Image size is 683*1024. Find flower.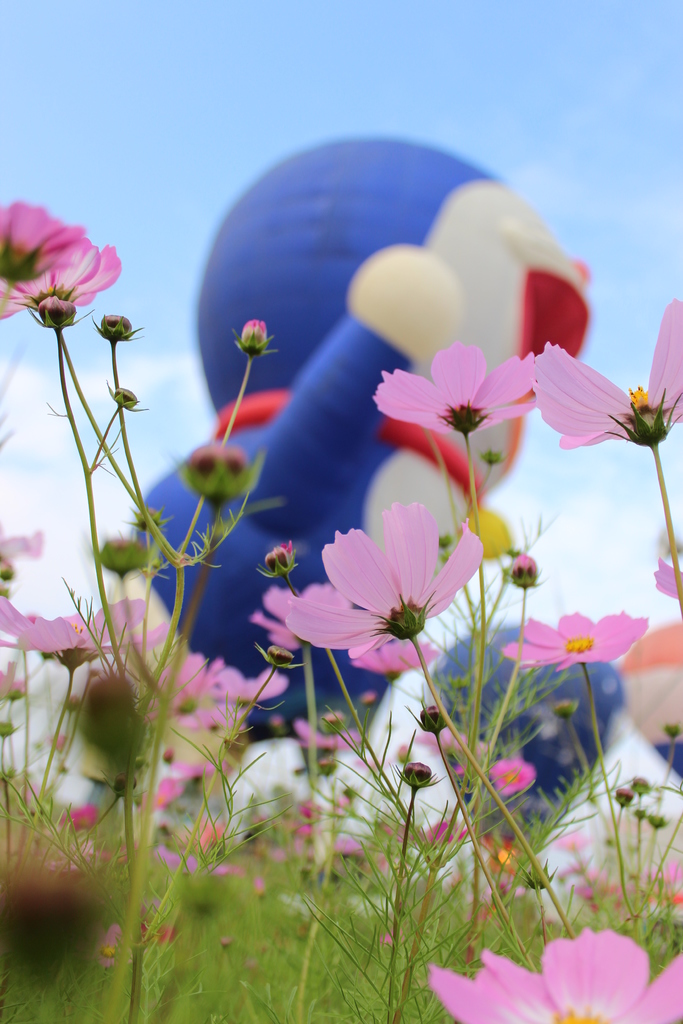
detection(92, 312, 133, 345).
